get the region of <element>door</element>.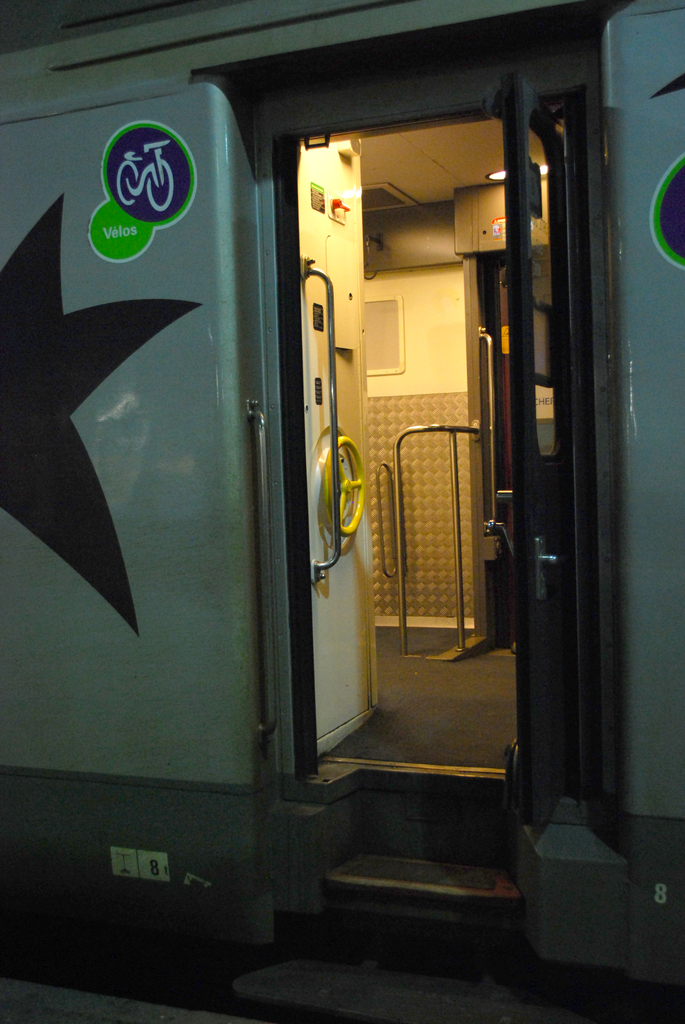
l=508, t=67, r=576, b=826.
